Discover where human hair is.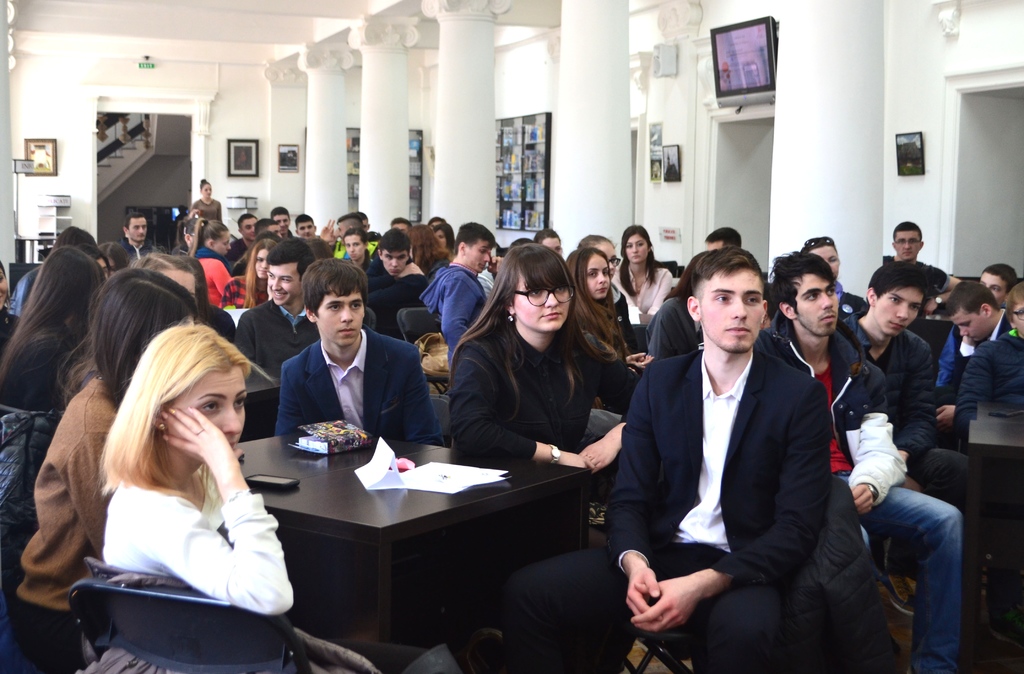
Discovered at 265 236 316 277.
